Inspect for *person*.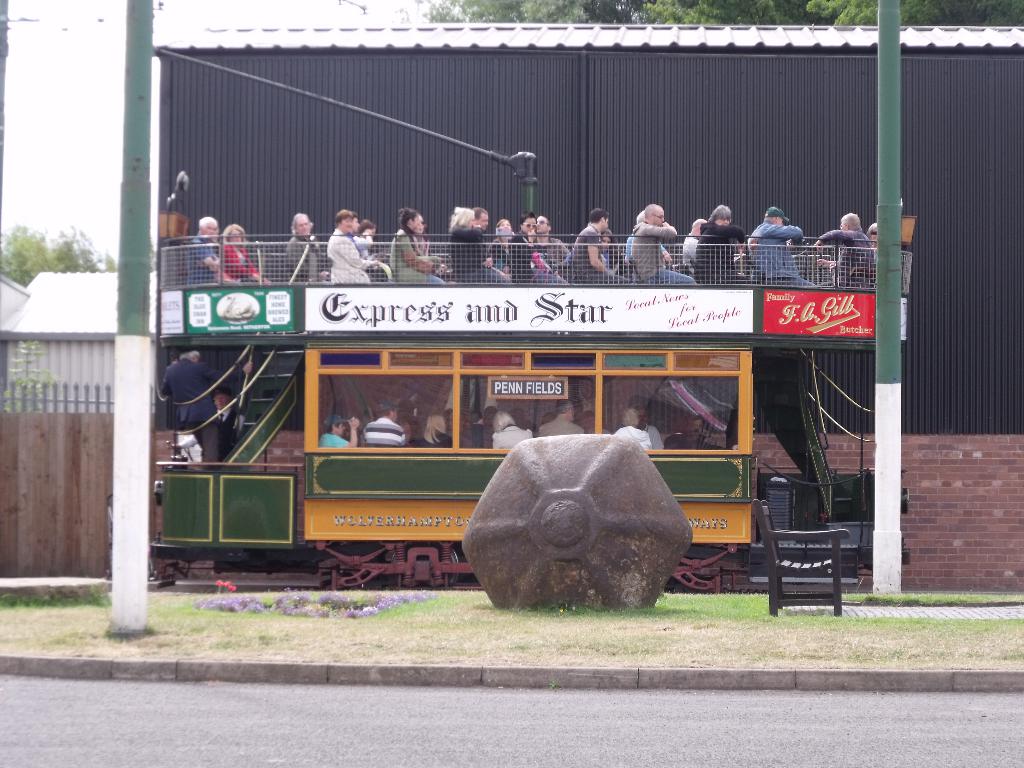
Inspection: 483, 213, 522, 278.
